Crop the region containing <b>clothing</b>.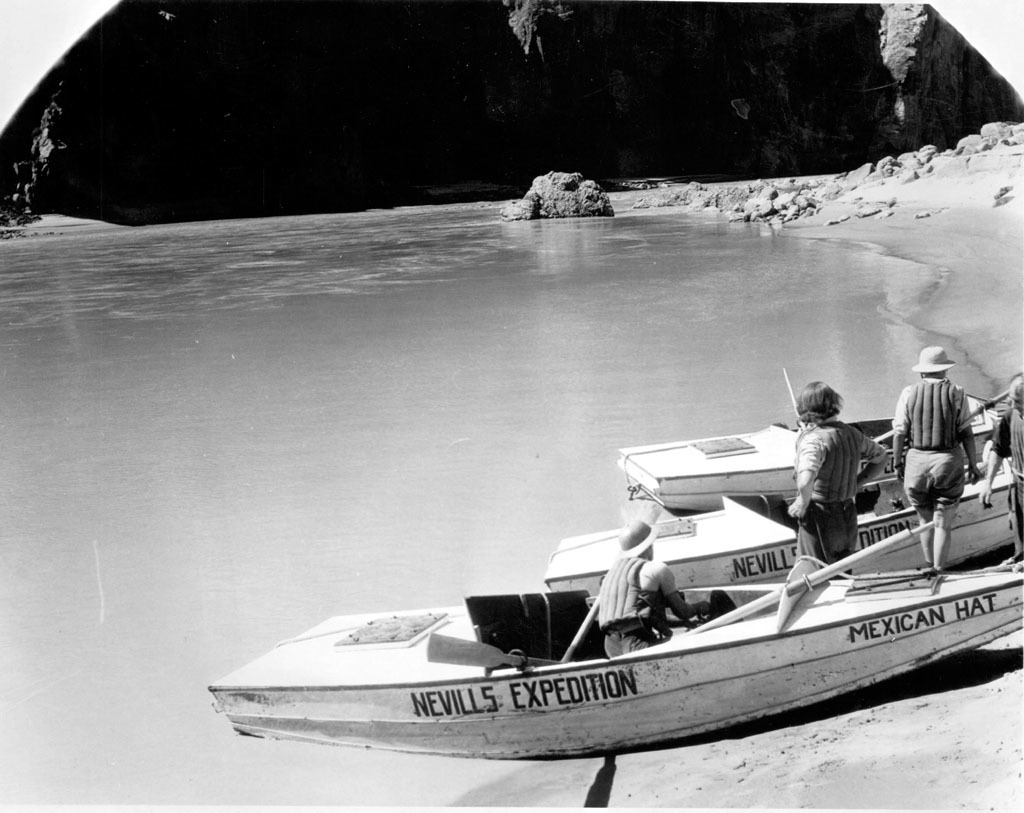
Crop region: box(795, 418, 886, 564).
